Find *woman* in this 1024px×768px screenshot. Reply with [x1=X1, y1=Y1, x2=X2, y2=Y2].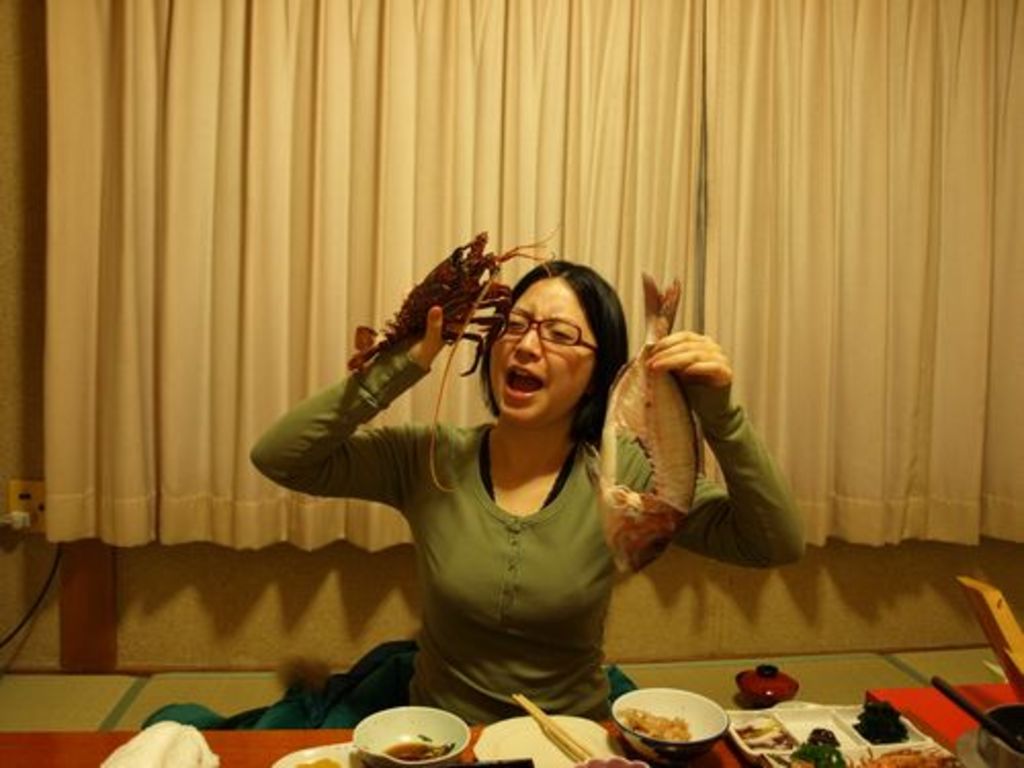
[x1=252, y1=240, x2=811, y2=752].
